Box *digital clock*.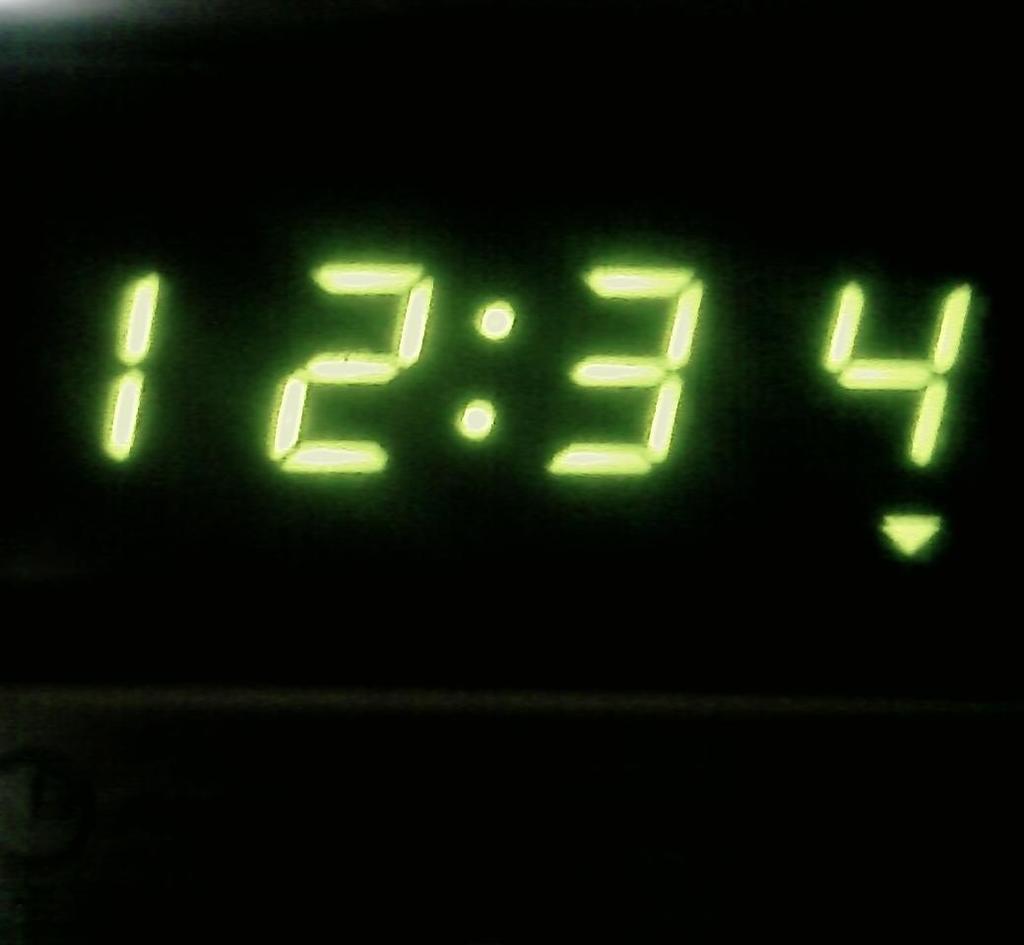
detection(0, 14, 987, 717).
